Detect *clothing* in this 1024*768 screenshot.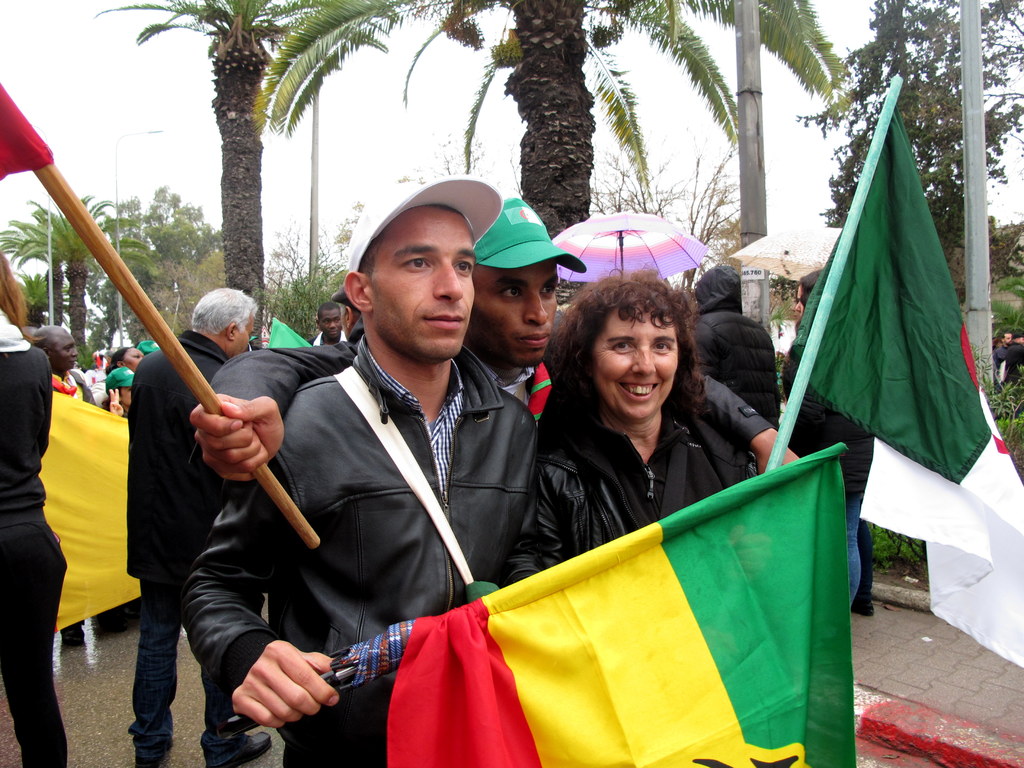
Detection: l=502, t=384, r=742, b=579.
